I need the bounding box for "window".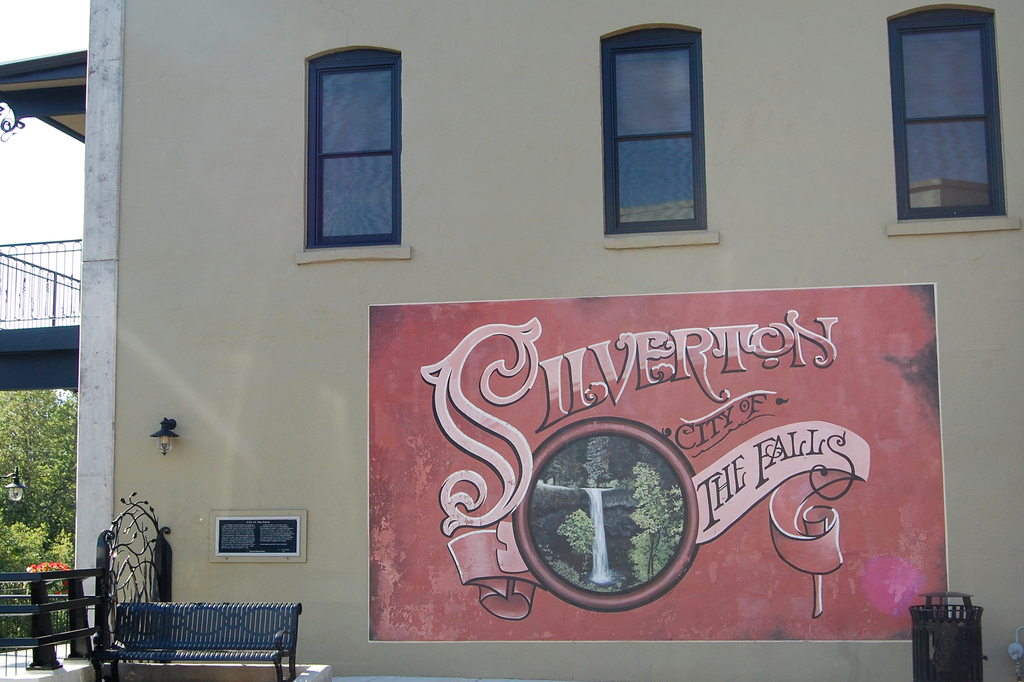
Here it is: [left=884, top=8, right=1016, bottom=239].
